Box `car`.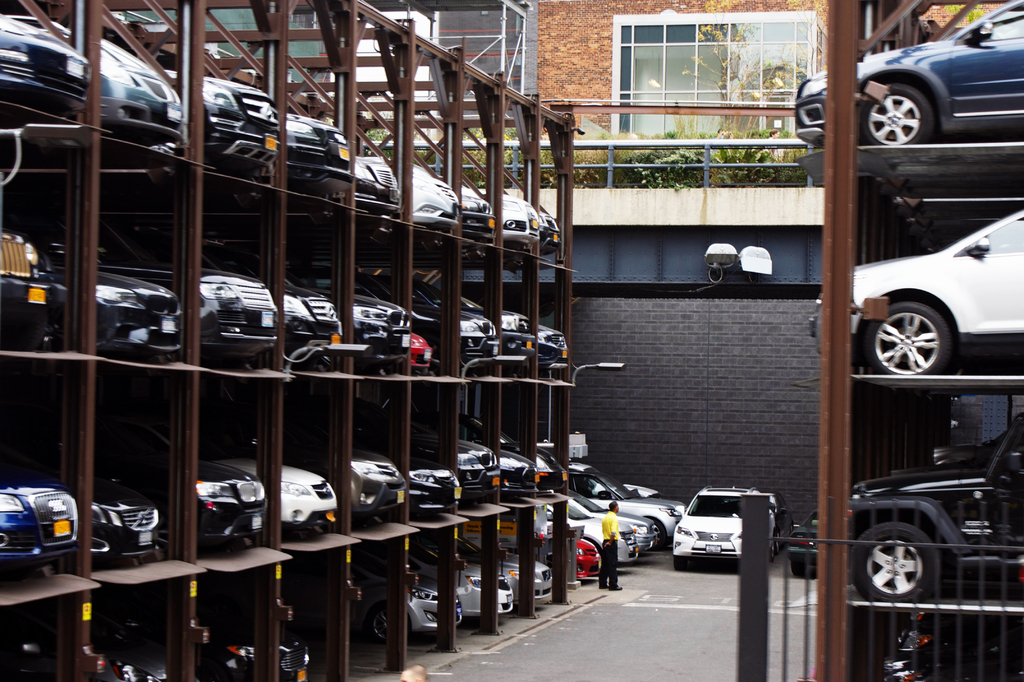
(x1=346, y1=280, x2=408, y2=366).
